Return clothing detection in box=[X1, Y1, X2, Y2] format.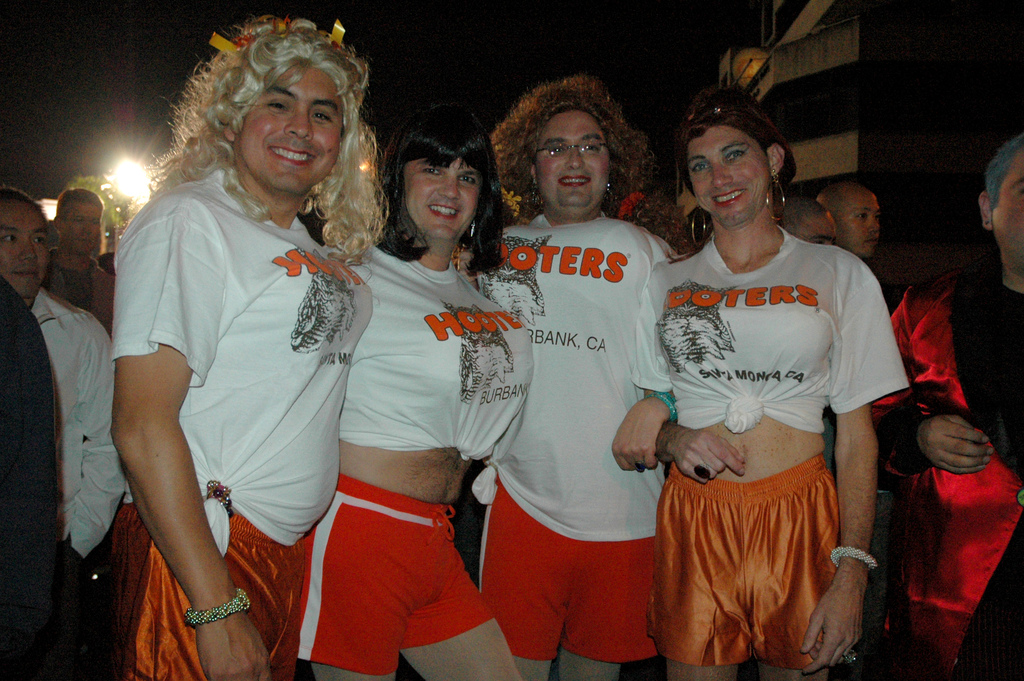
box=[634, 468, 864, 674].
